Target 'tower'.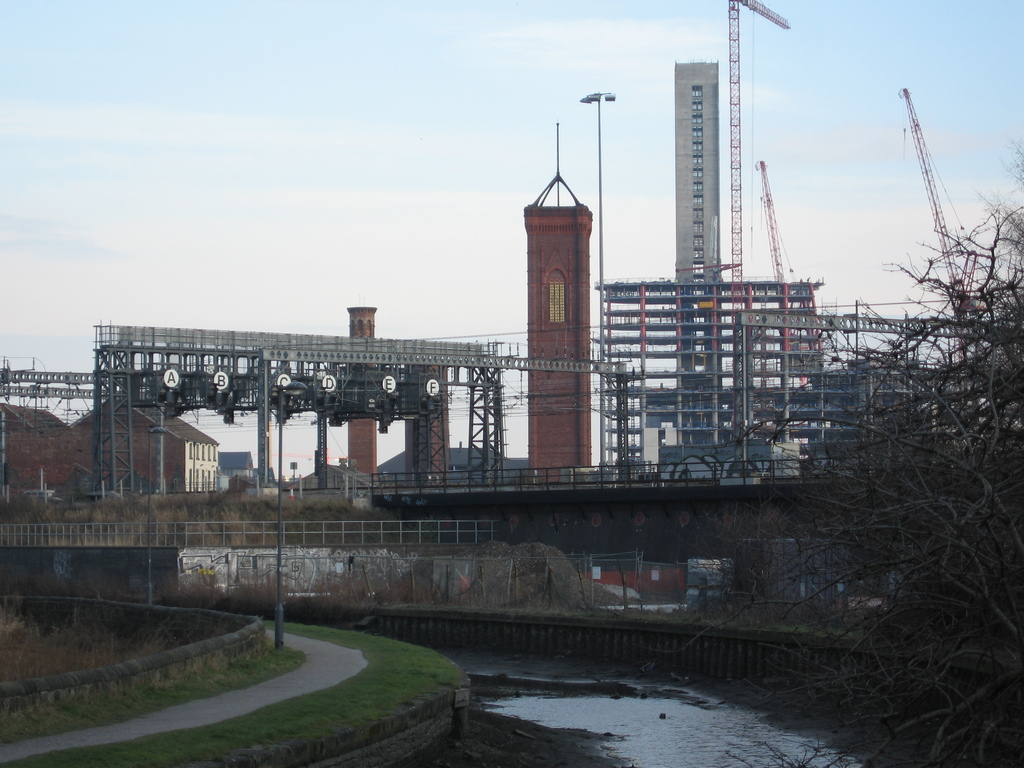
Target region: (left=497, top=90, right=613, bottom=459).
